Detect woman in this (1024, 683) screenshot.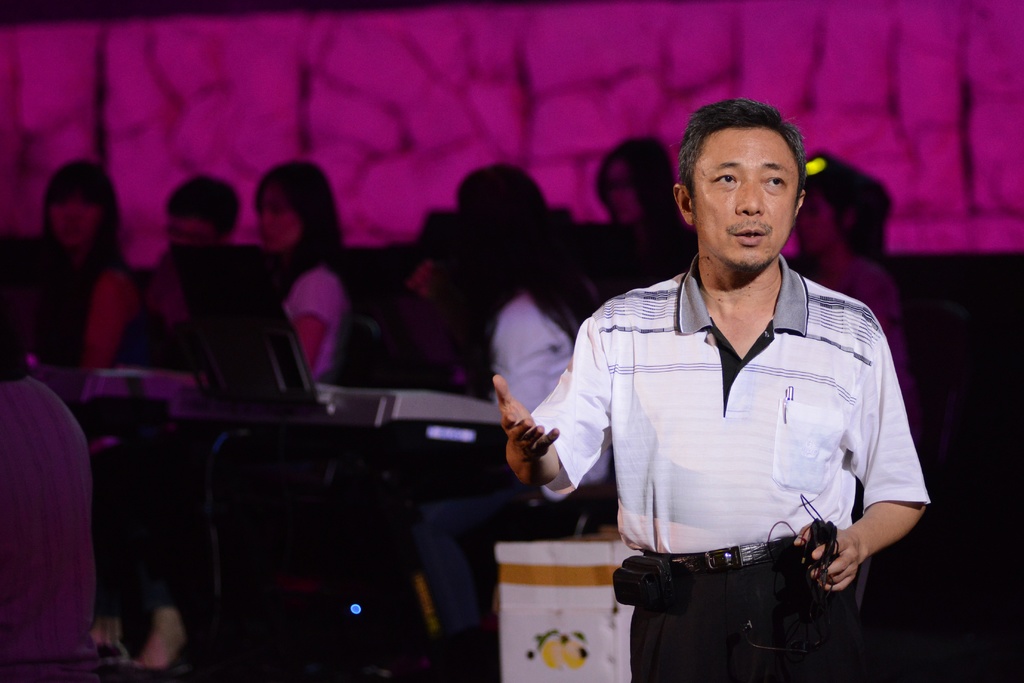
Detection: [left=784, top=152, right=912, bottom=393].
